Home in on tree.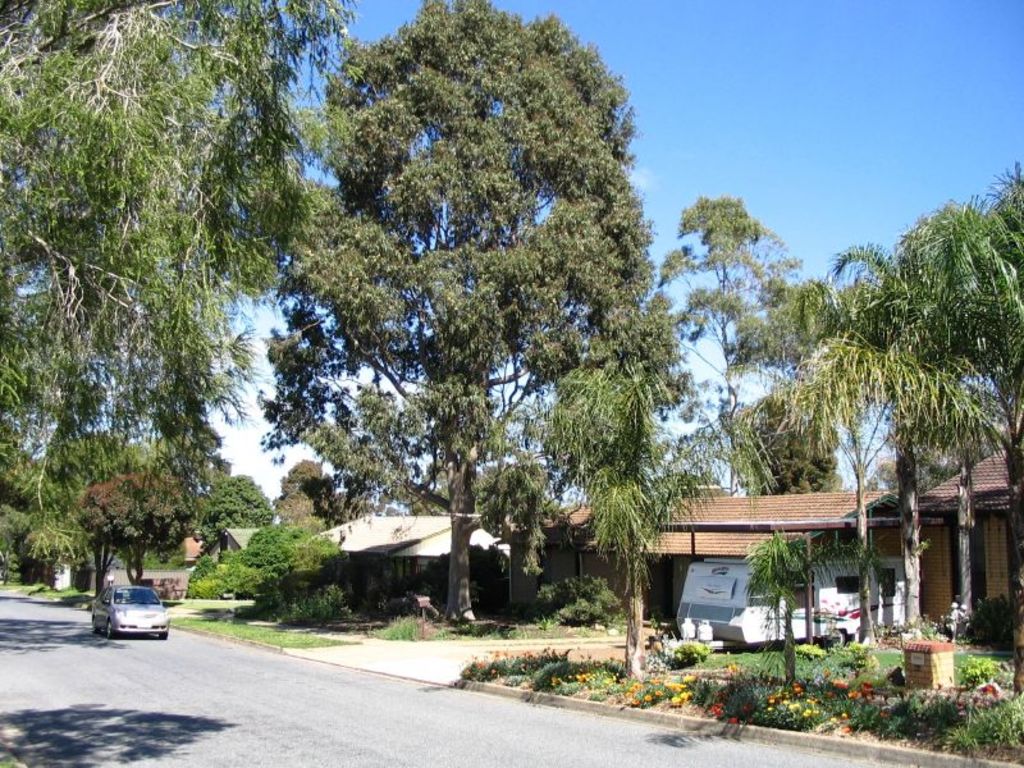
Homed in at bbox(0, 439, 60, 580).
